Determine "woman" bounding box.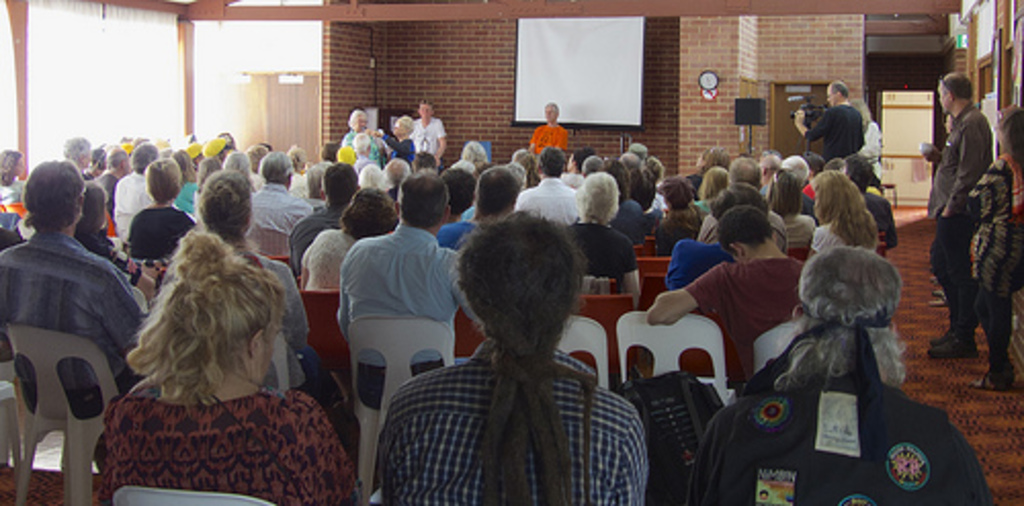
Determined: bbox=[956, 109, 1022, 391].
